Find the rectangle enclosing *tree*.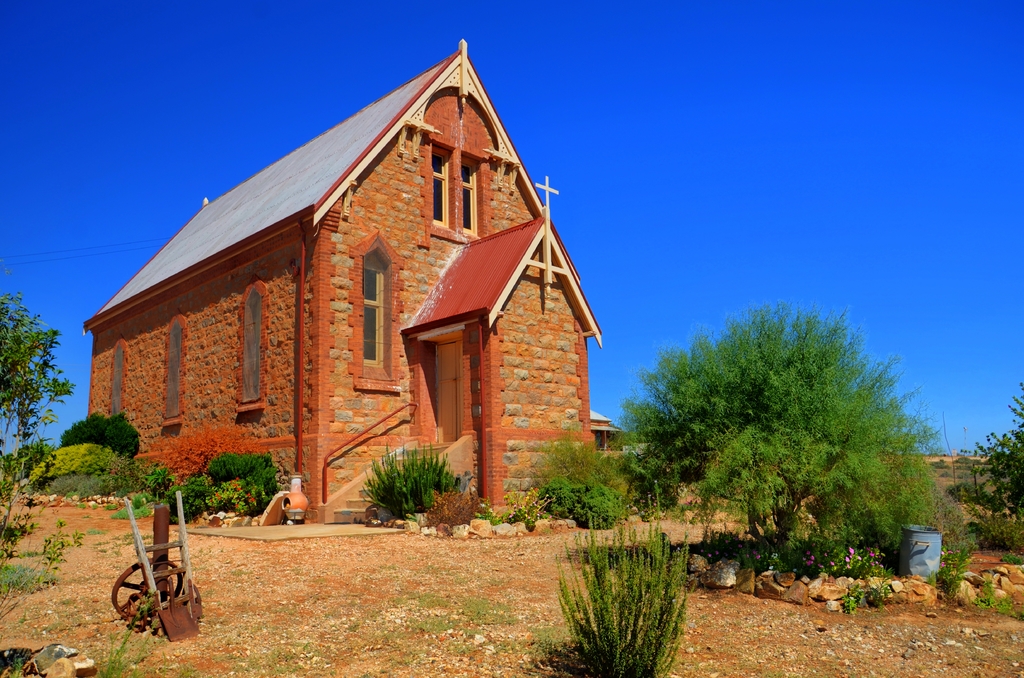
x1=583, y1=287, x2=957, y2=561.
